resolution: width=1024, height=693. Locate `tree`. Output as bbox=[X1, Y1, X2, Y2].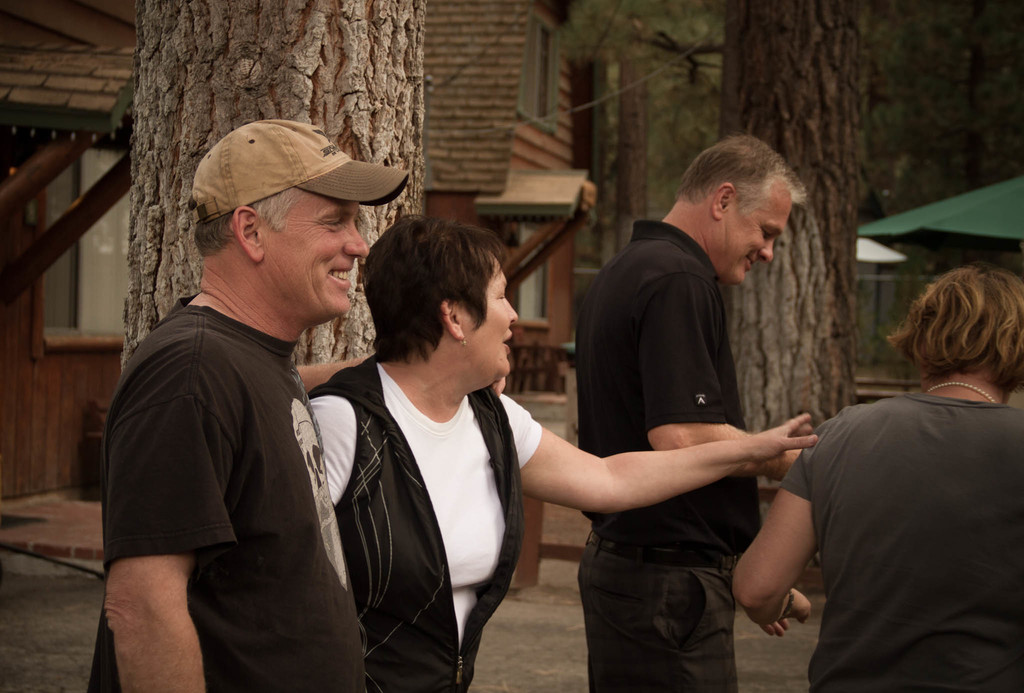
bbox=[118, 0, 423, 371].
